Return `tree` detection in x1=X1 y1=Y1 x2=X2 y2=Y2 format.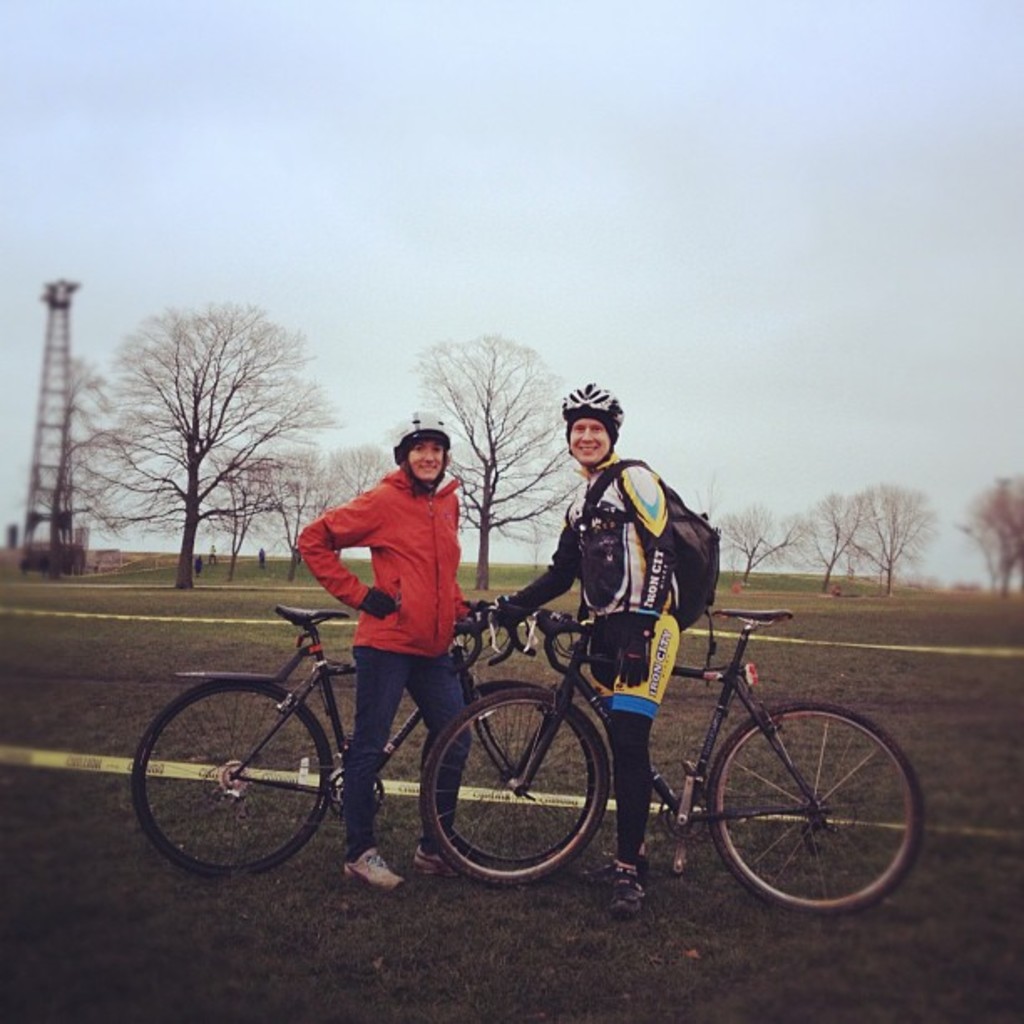
x1=403 y1=330 x2=594 y2=587.
